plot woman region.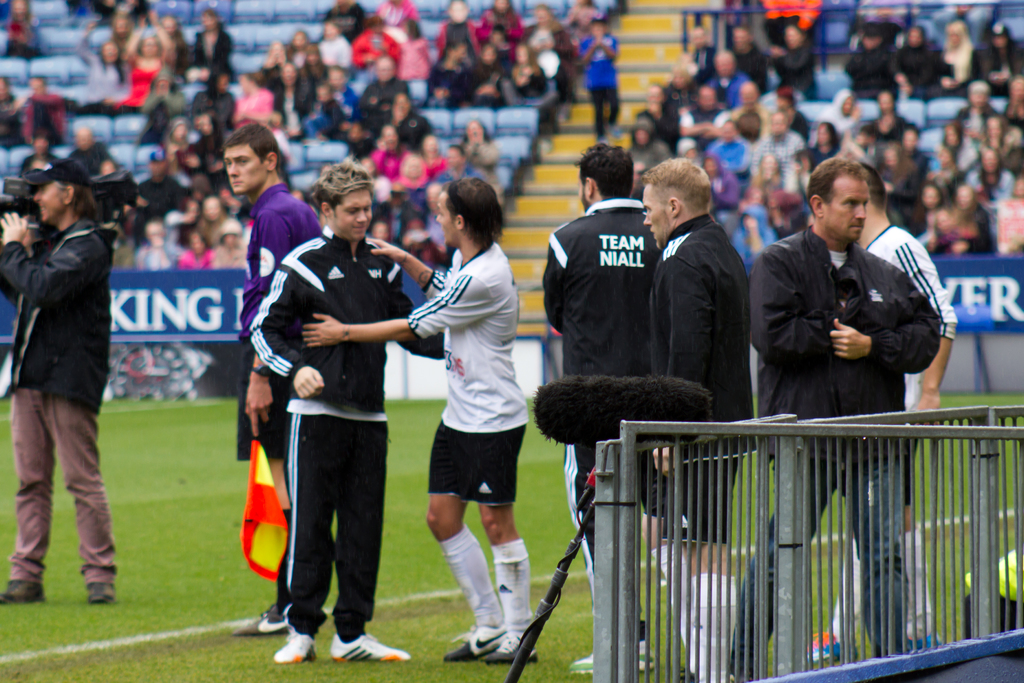
Plotted at 500,44,554,114.
